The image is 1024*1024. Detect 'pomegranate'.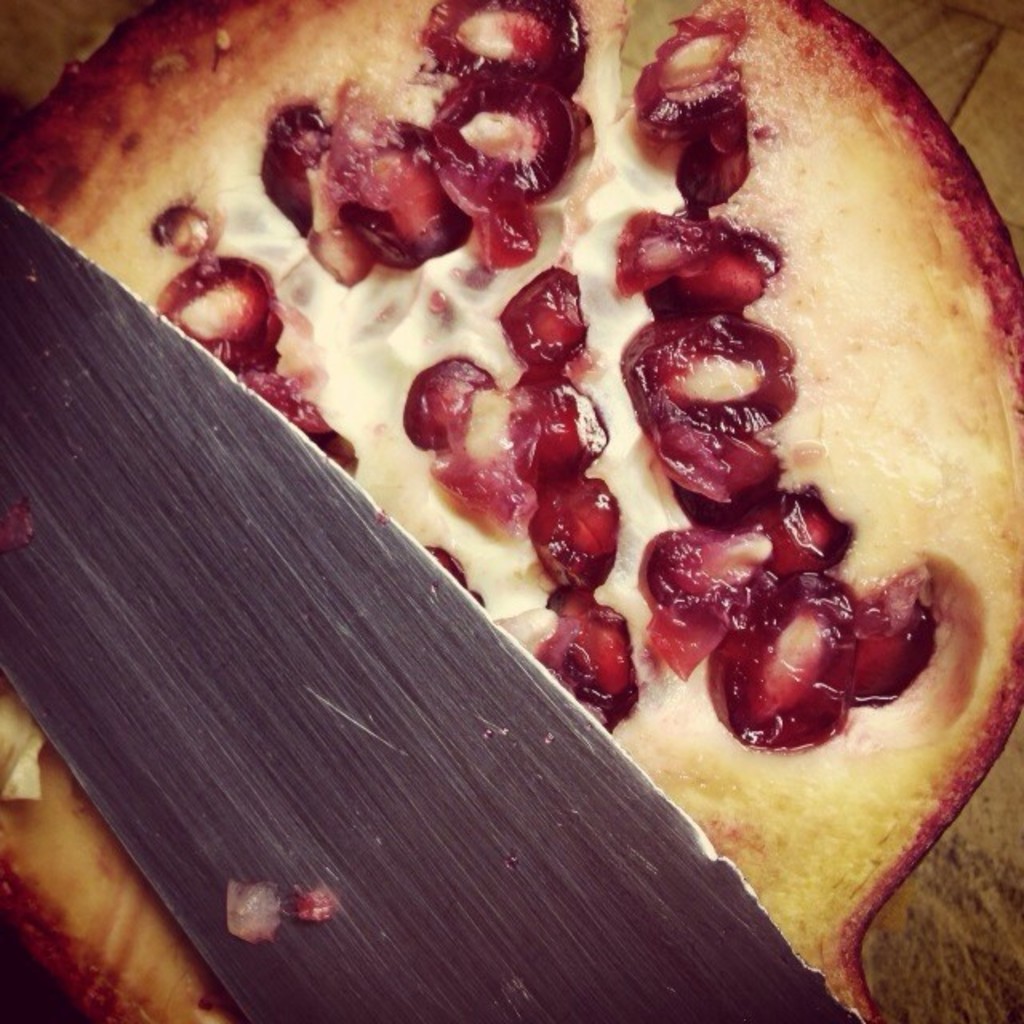
Detection: BBox(0, 0, 1022, 1022).
